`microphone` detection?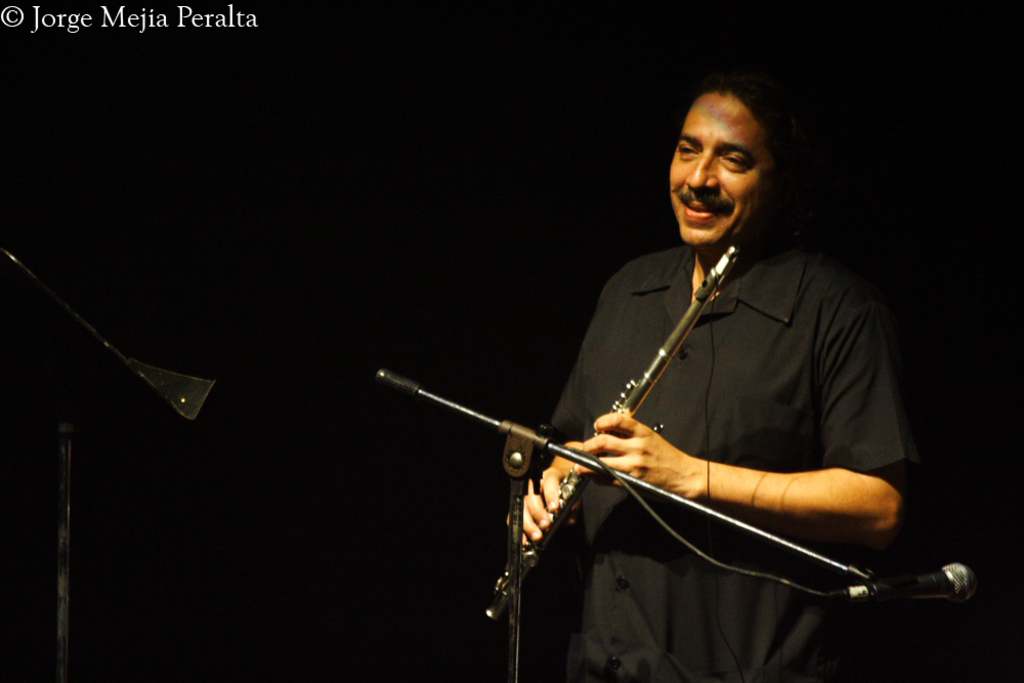
[x1=370, y1=366, x2=460, y2=439]
